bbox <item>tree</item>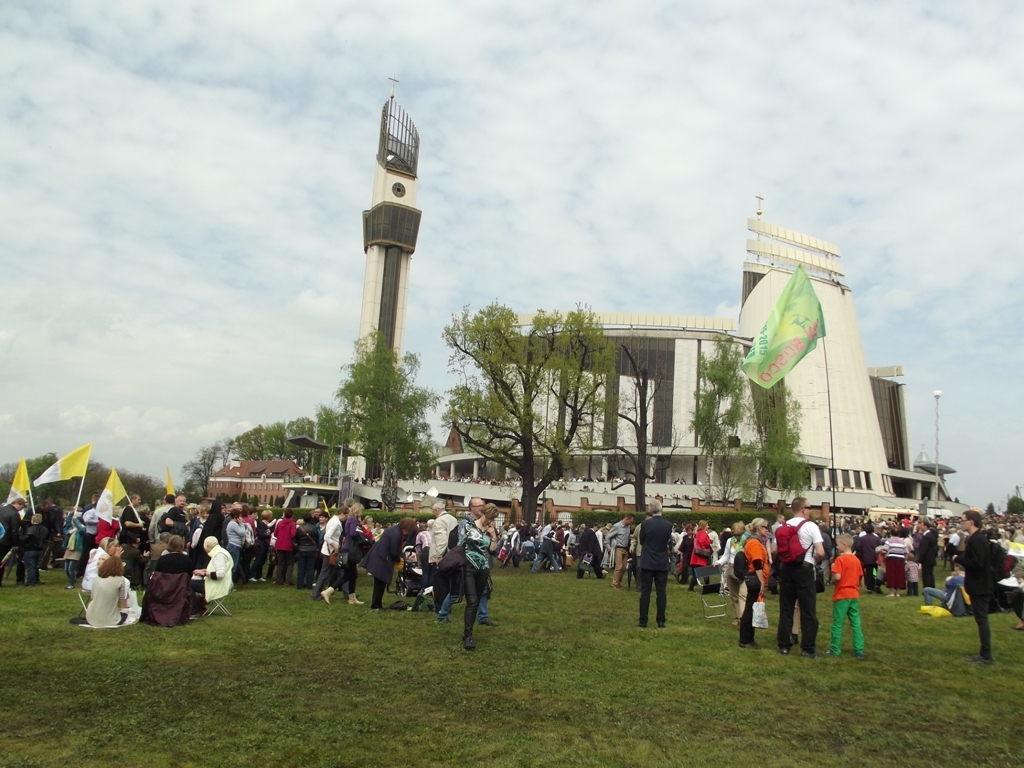
[595,324,685,522]
